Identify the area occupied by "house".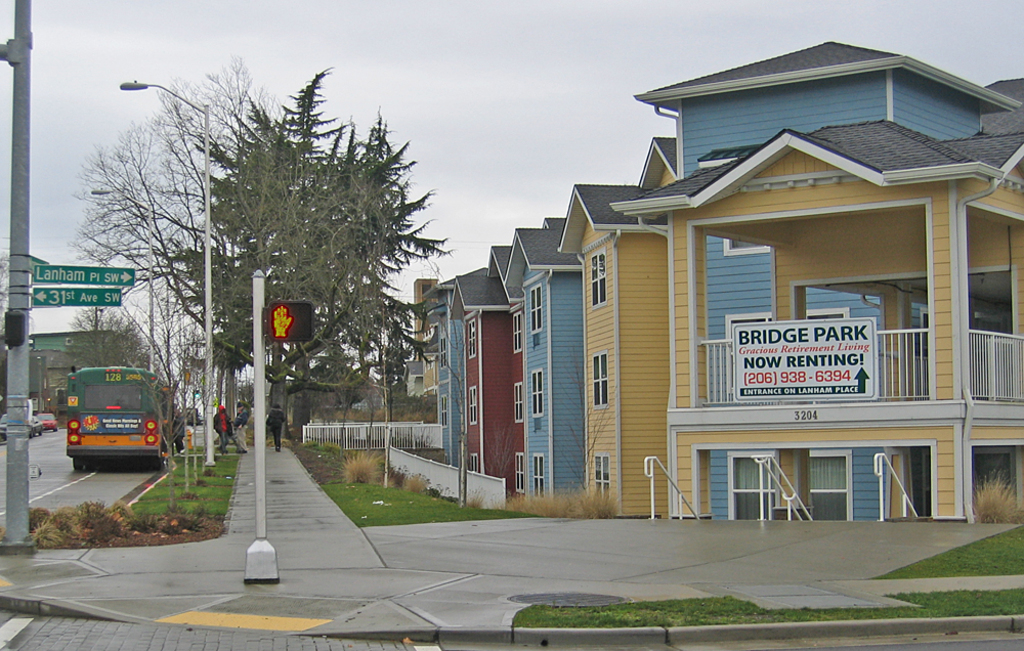
Area: 26, 330, 140, 400.
